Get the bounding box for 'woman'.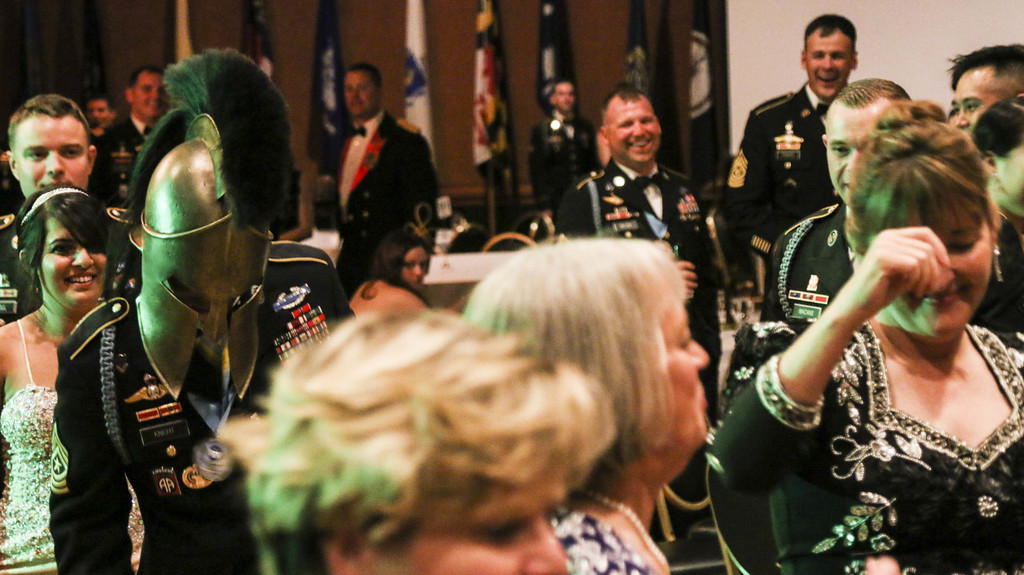
[left=452, top=242, right=724, bottom=574].
